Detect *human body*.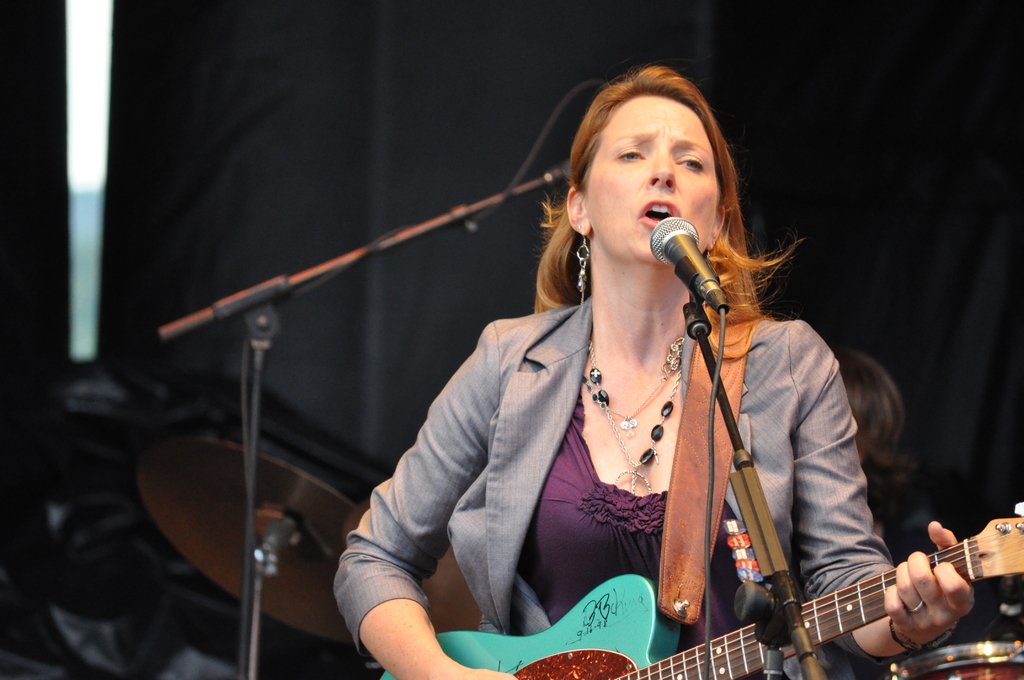
Detected at rect(316, 71, 884, 679).
